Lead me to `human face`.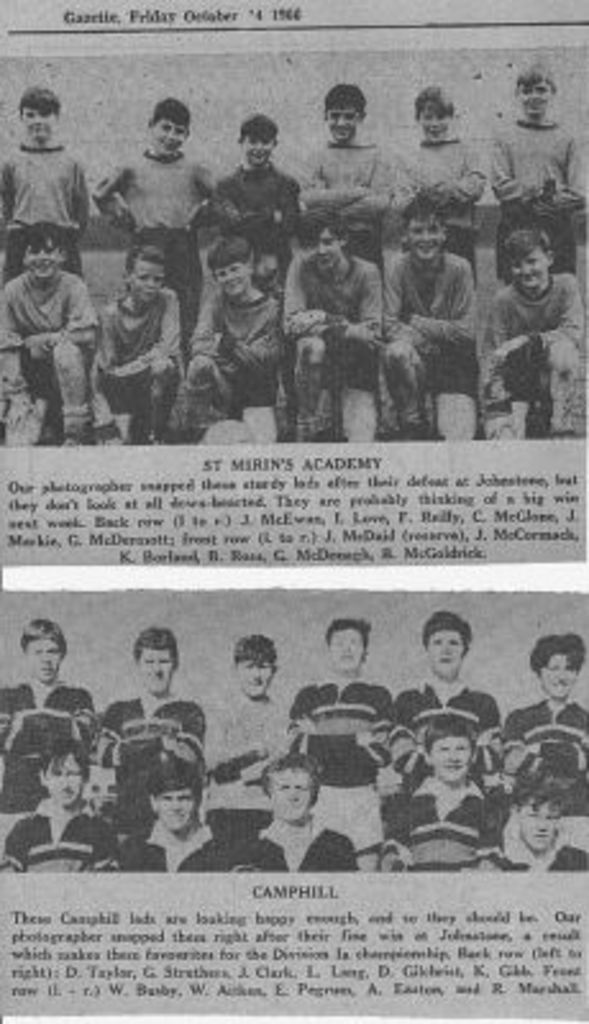
Lead to 210:256:251:294.
